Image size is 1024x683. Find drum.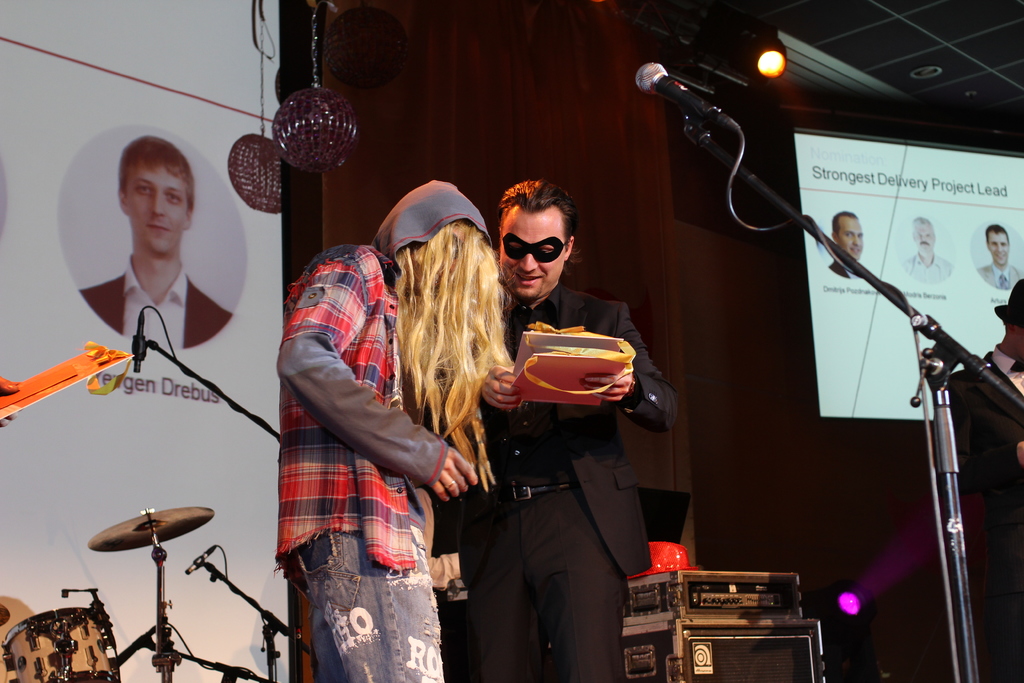
box(0, 601, 111, 682).
